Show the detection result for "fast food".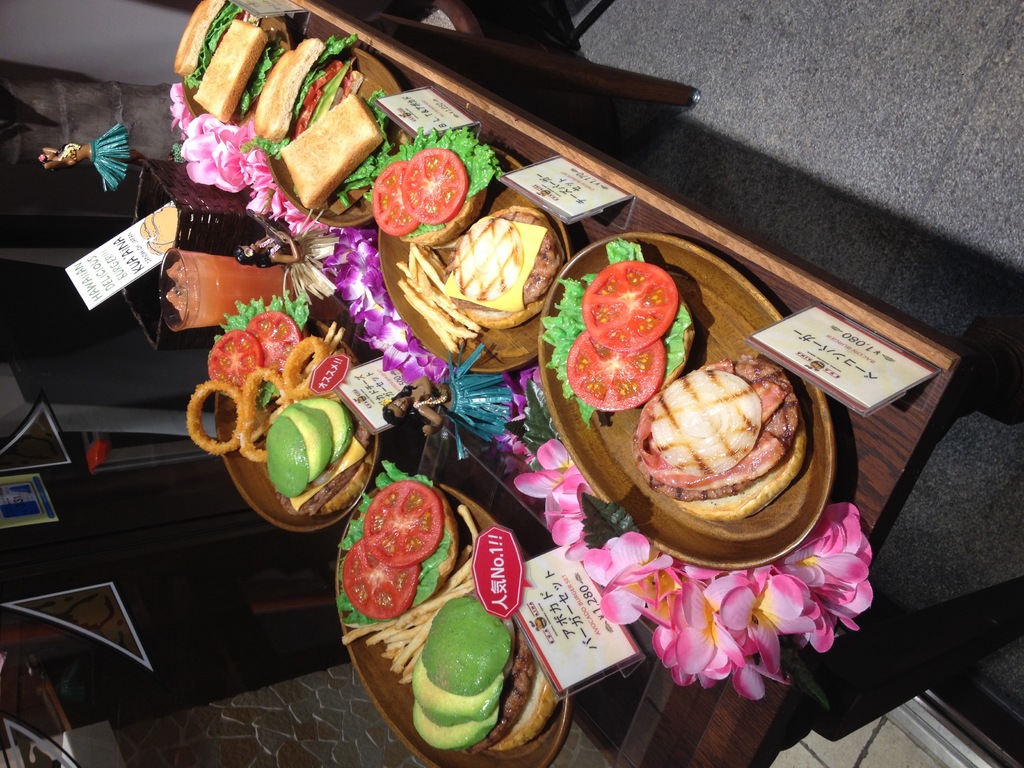
select_region(545, 252, 695, 414).
